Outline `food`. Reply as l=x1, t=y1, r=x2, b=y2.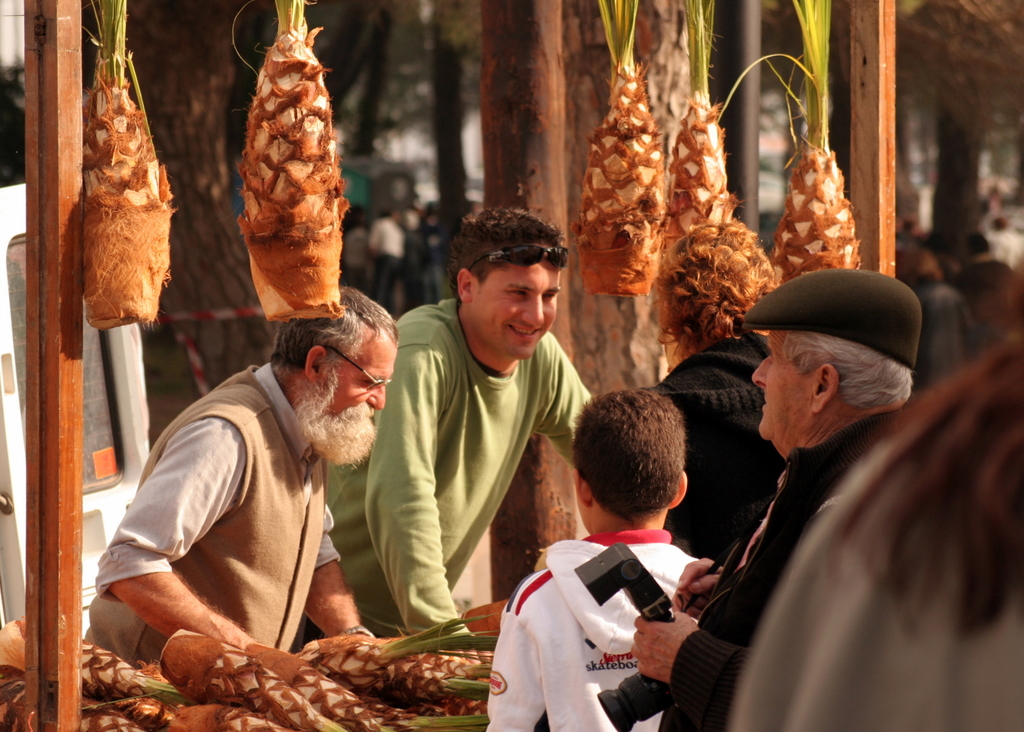
l=226, t=29, r=364, b=329.
